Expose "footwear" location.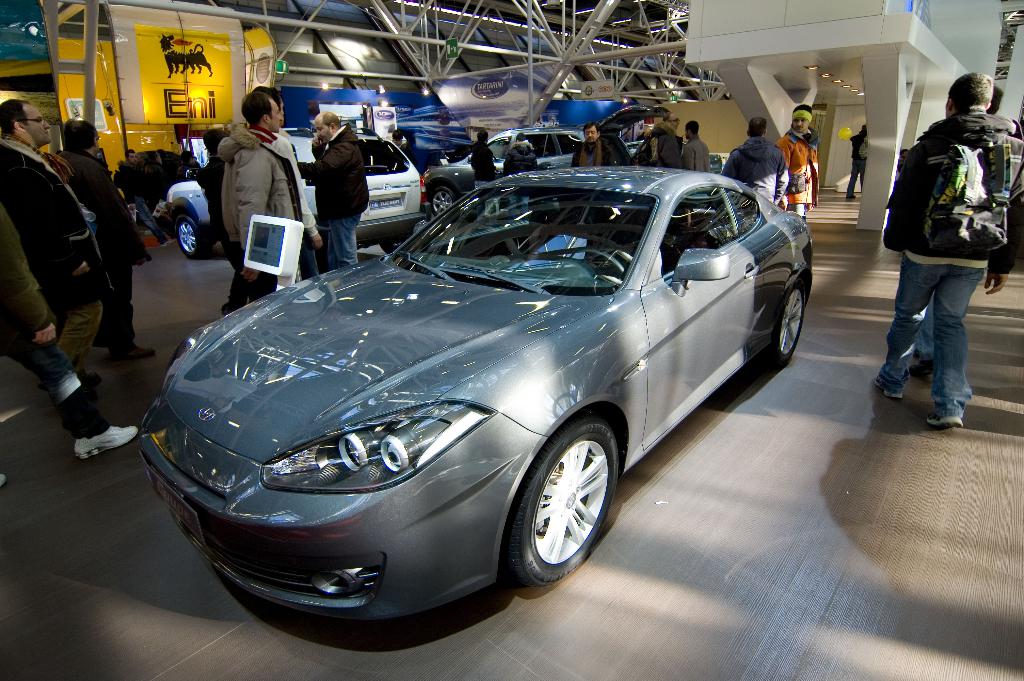
Exposed at [83, 370, 105, 388].
